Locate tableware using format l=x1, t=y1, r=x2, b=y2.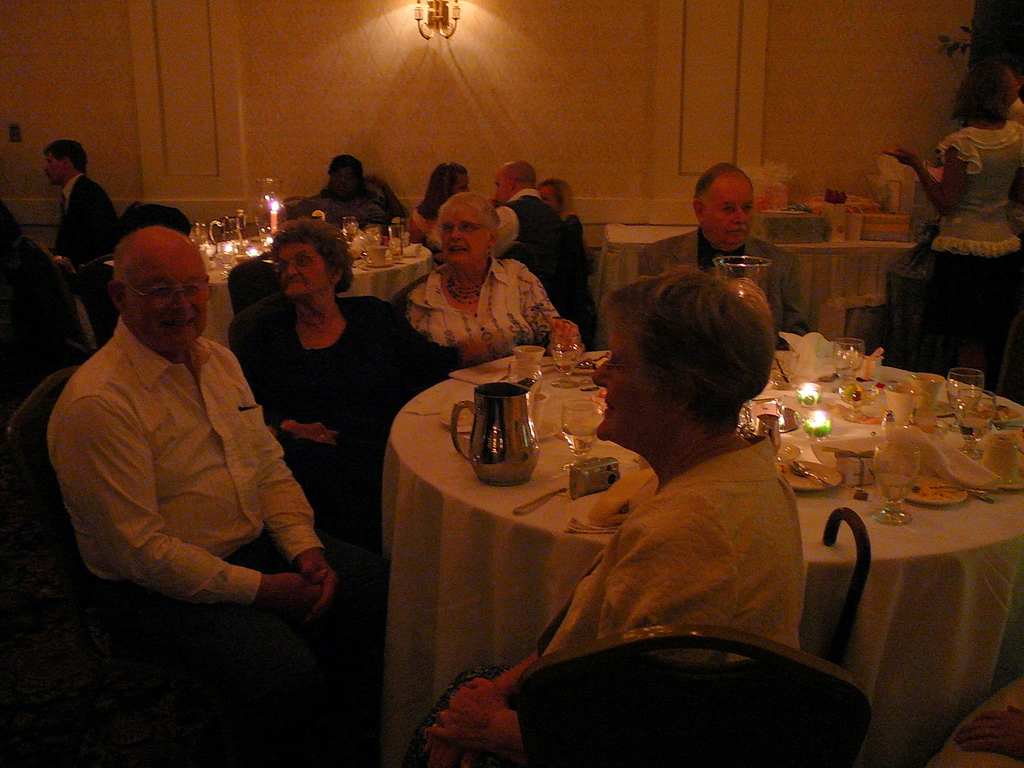
l=873, t=440, r=922, b=526.
